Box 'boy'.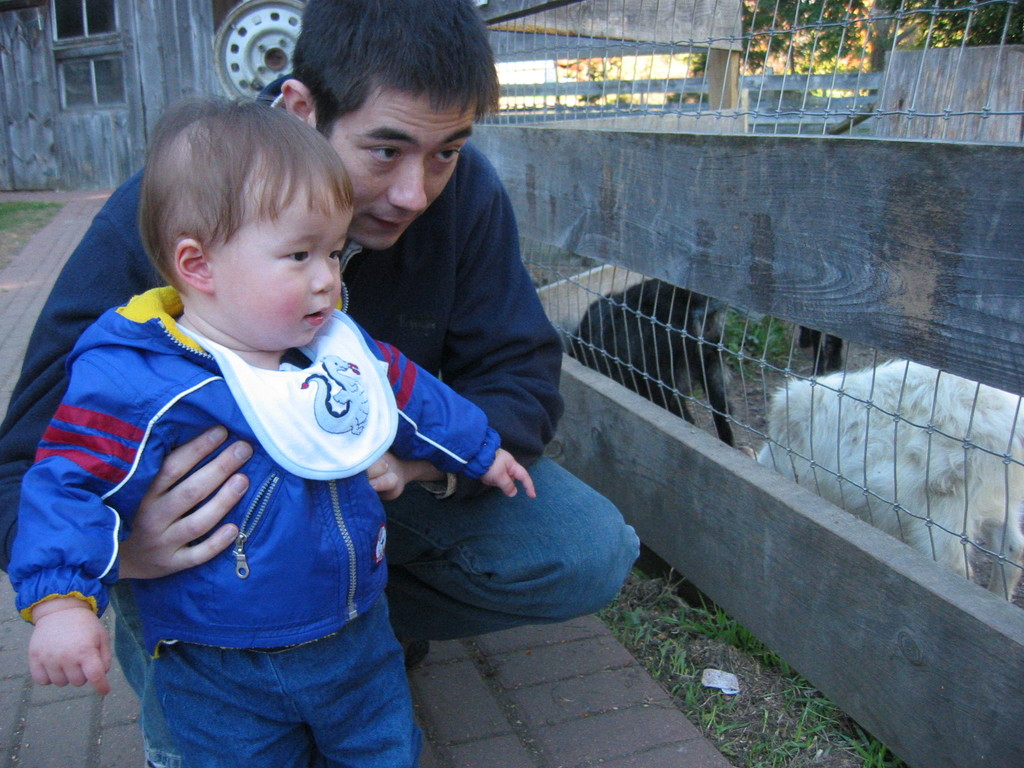
(8,98,540,767).
